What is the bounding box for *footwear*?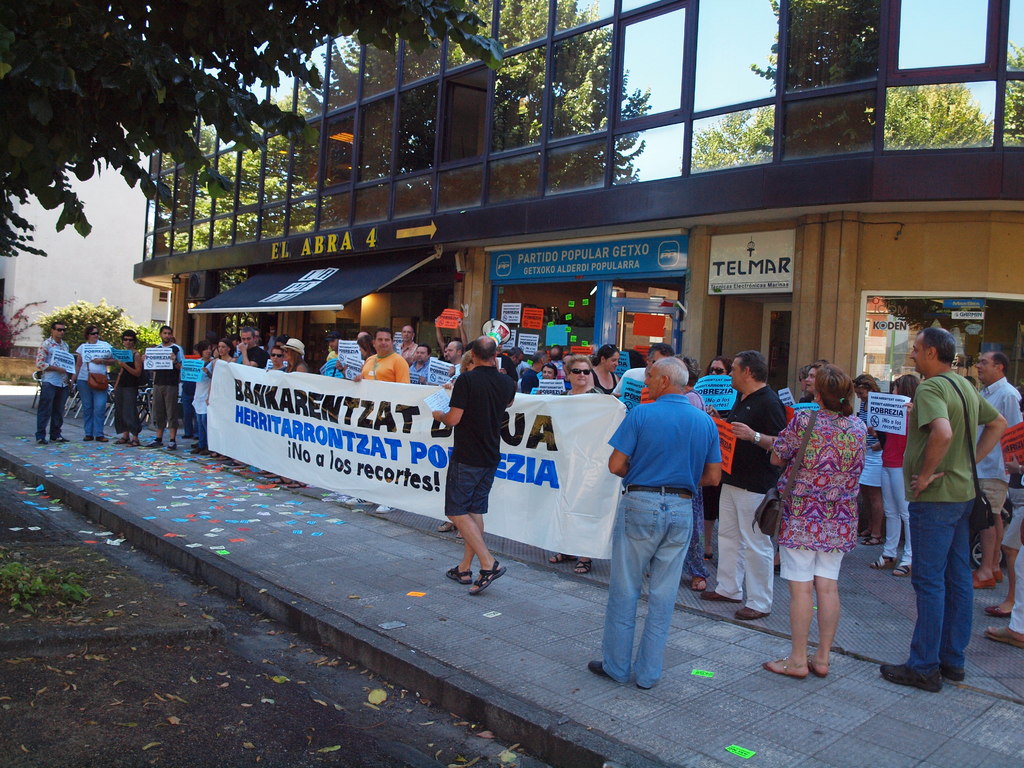
(551, 554, 578, 563).
